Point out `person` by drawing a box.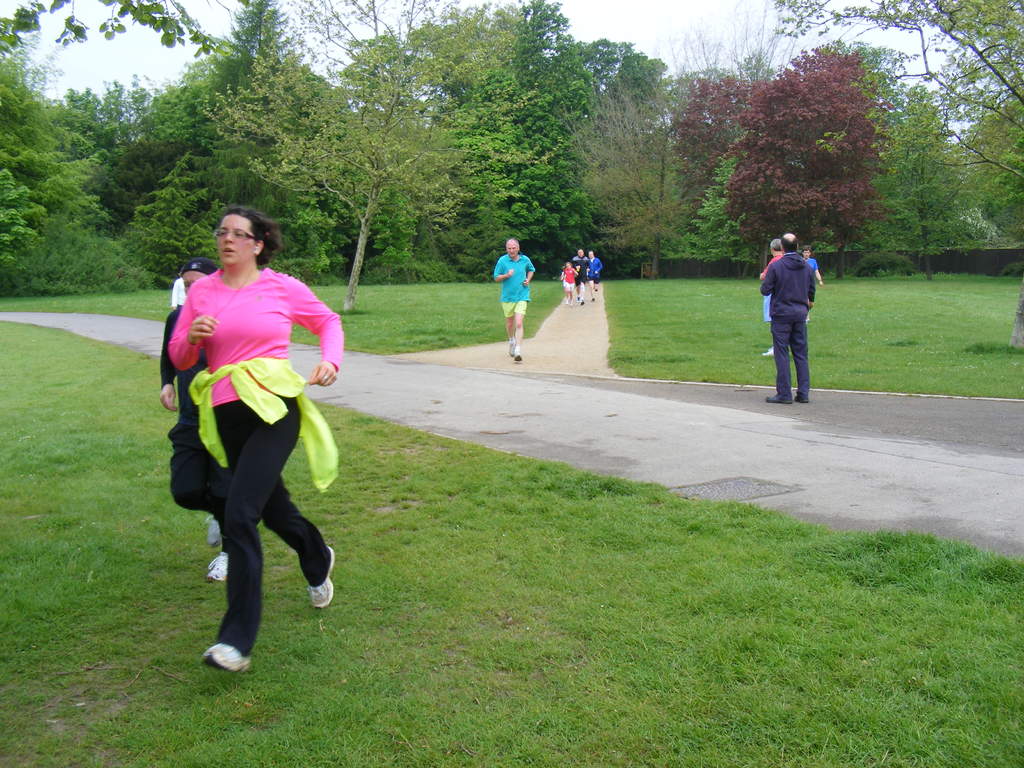
(569,246,593,305).
